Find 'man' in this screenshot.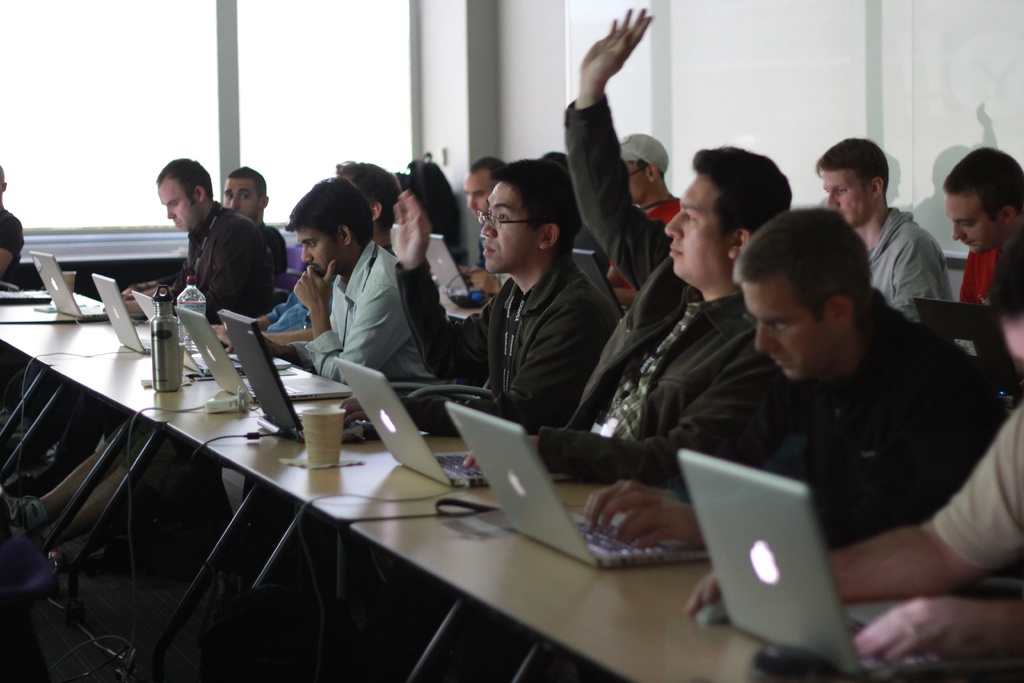
The bounding box for 'man' is {"x1": 458, "y1": 159, "x2": 506, "y2": 258}.
